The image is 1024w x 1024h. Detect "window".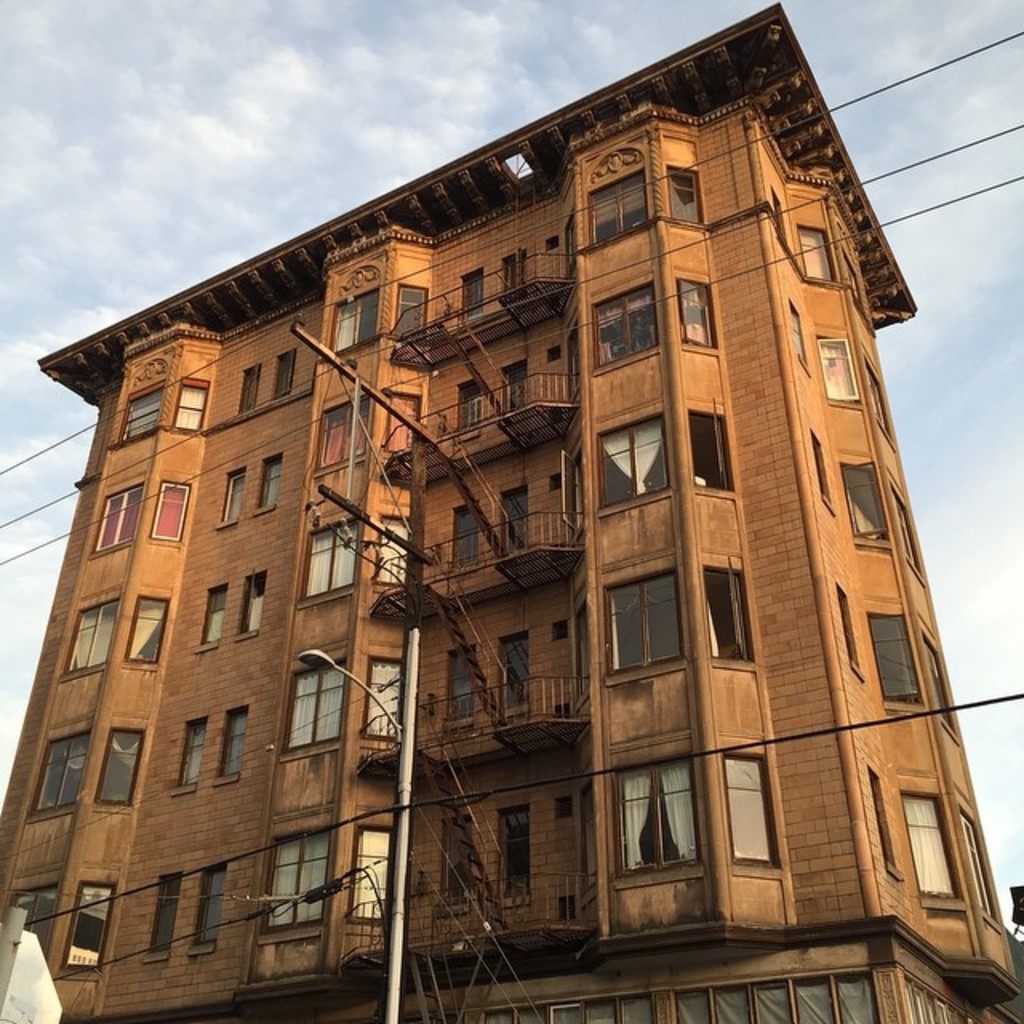
Detection: crop(691, 406, 739, 494).
